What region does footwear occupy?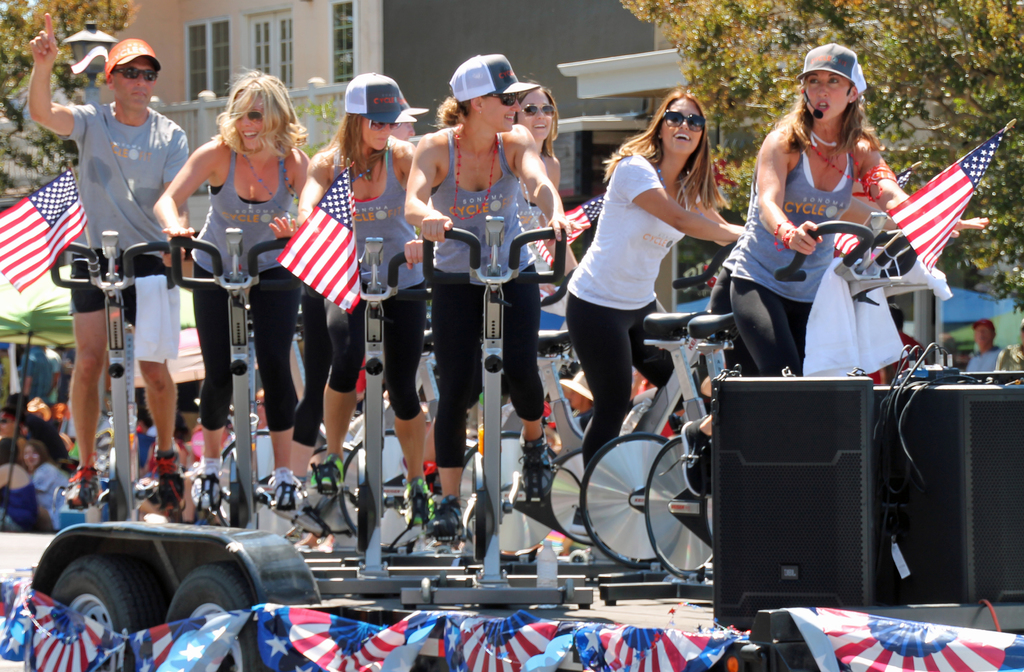
<bbox>262, 463, 308, 514</bbox>.
